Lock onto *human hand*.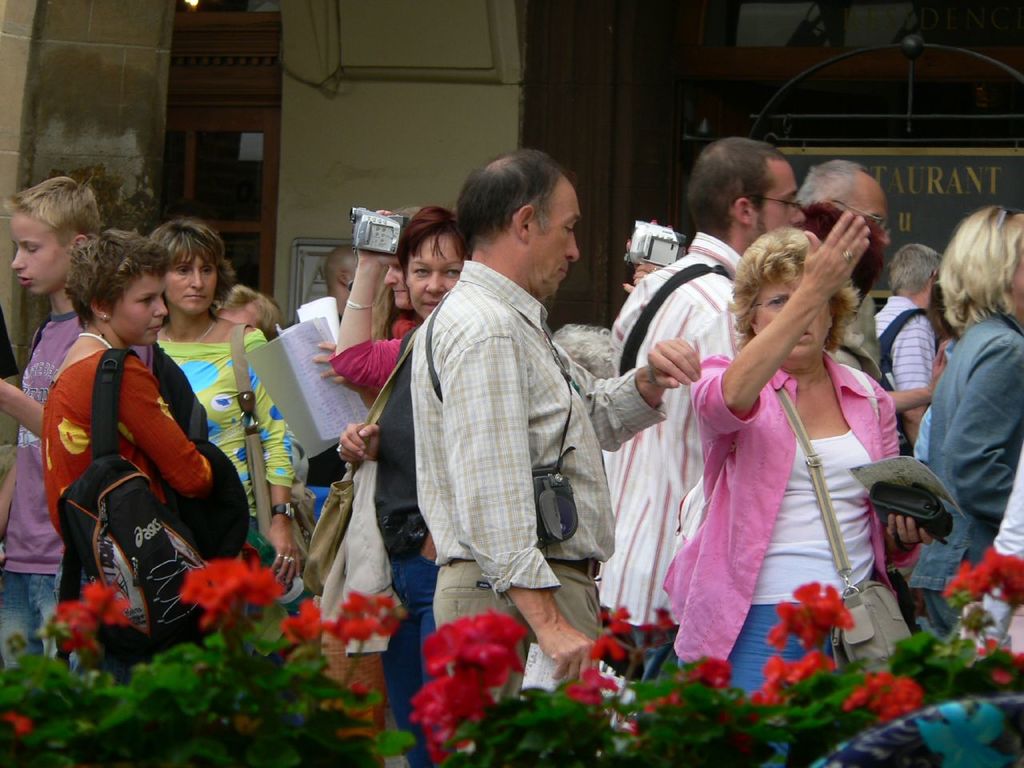
Locked: {"x1": 358, "y1": 210, "x2": 402, "y2": 266}.
